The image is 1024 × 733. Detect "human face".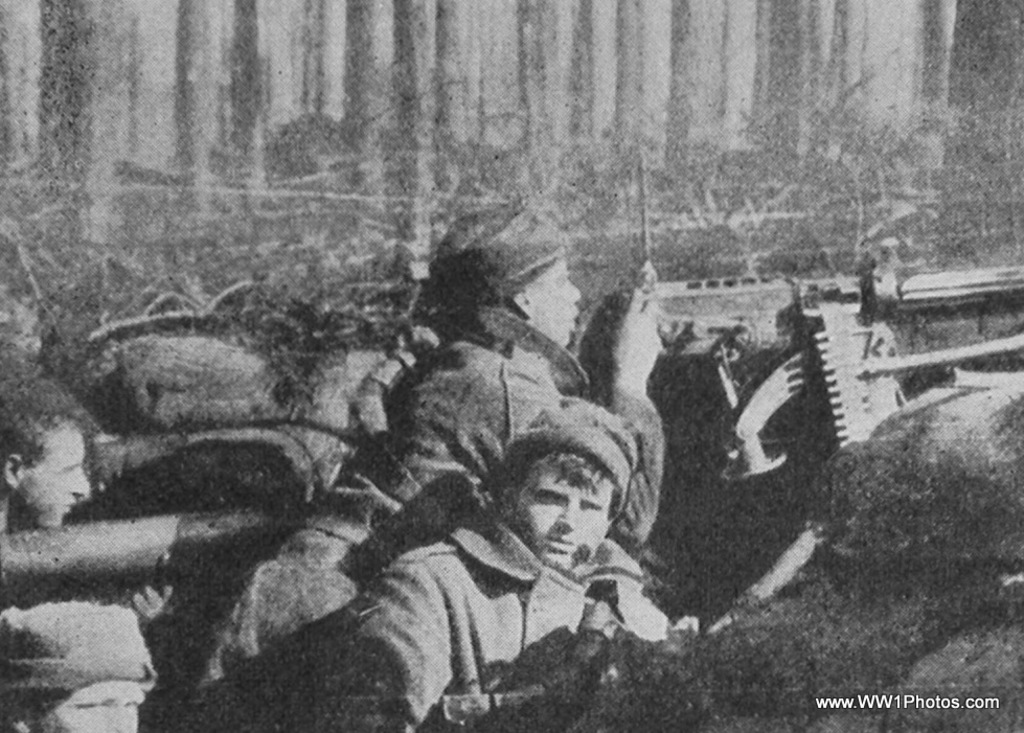
Detection: [x1=514, y1=477, x2=609, y2=572].
